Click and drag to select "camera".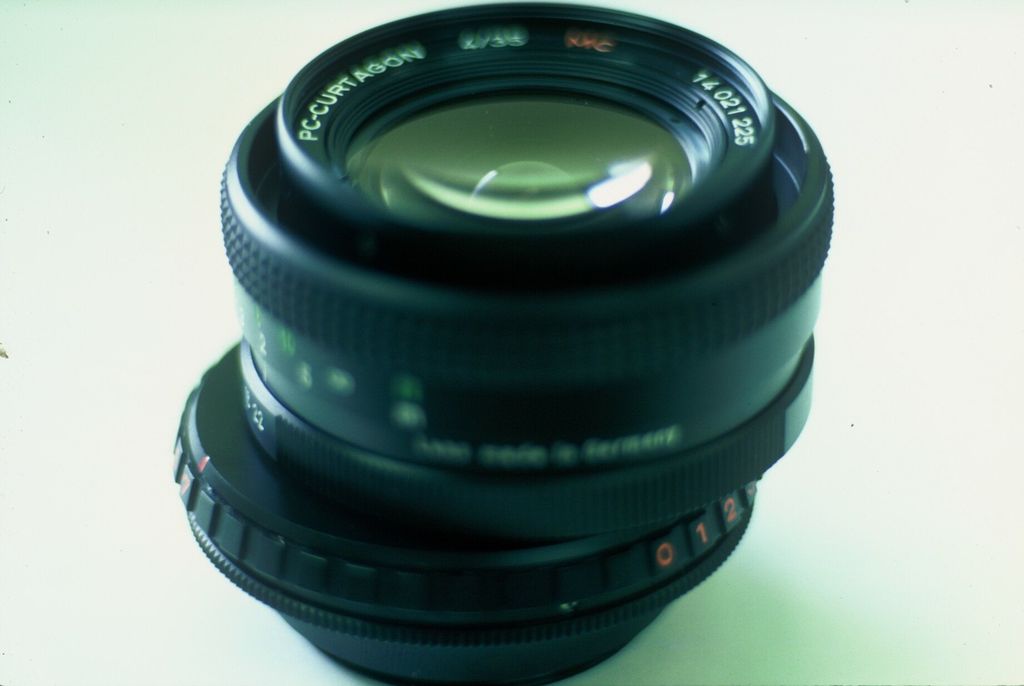
Selection: detection(165, 4, 831, 685).
